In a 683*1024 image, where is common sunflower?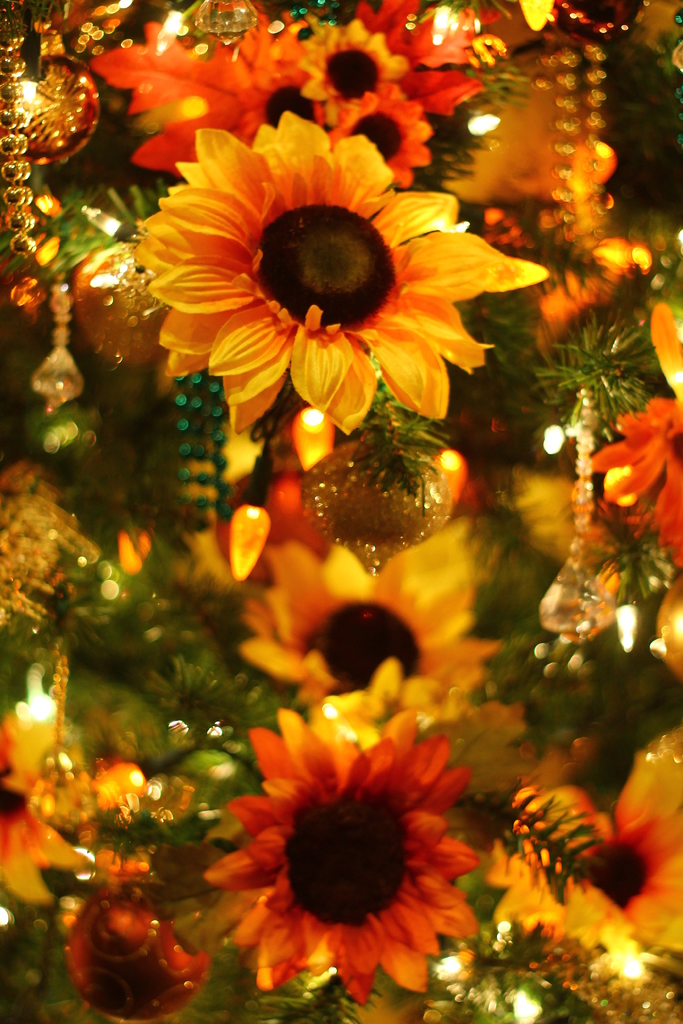
detection(306, 19, 425, 118).
